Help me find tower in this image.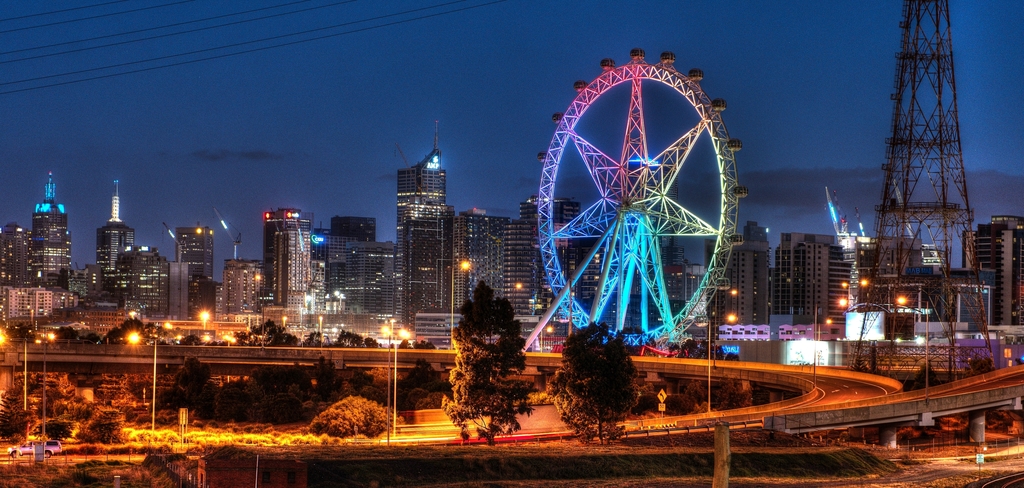
Found it: (x1=30, y1=173, x2=68, y2=274).
